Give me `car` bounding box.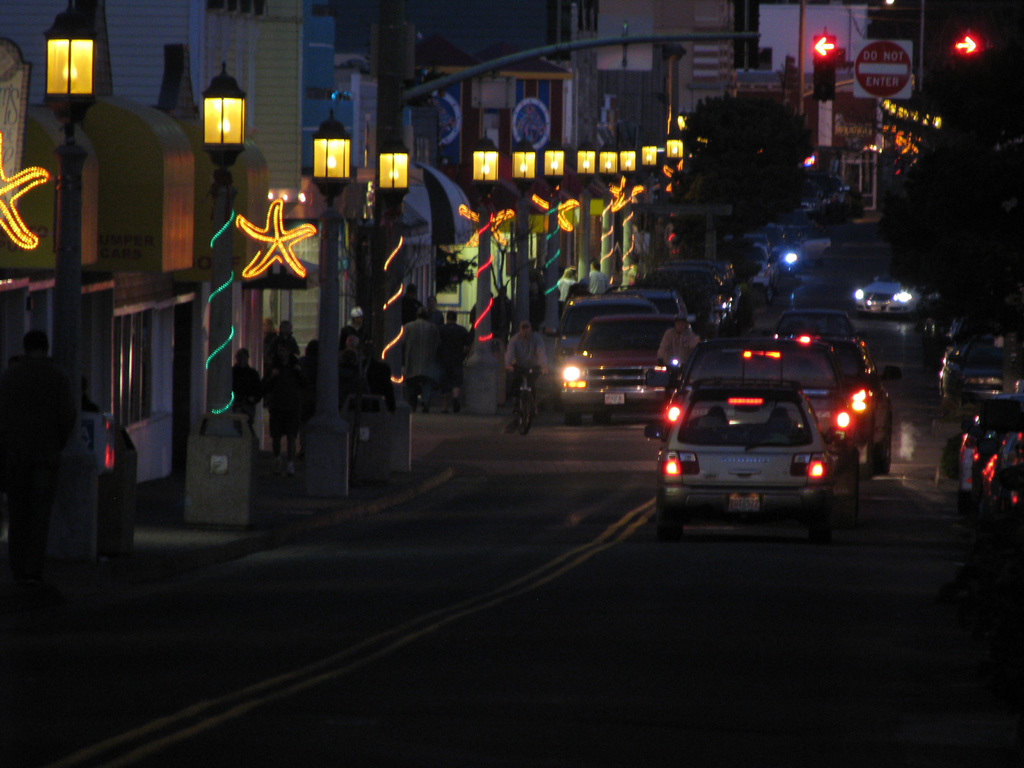
{"left": 765, "top": 311, "right": 874, "bottom": 356}.
